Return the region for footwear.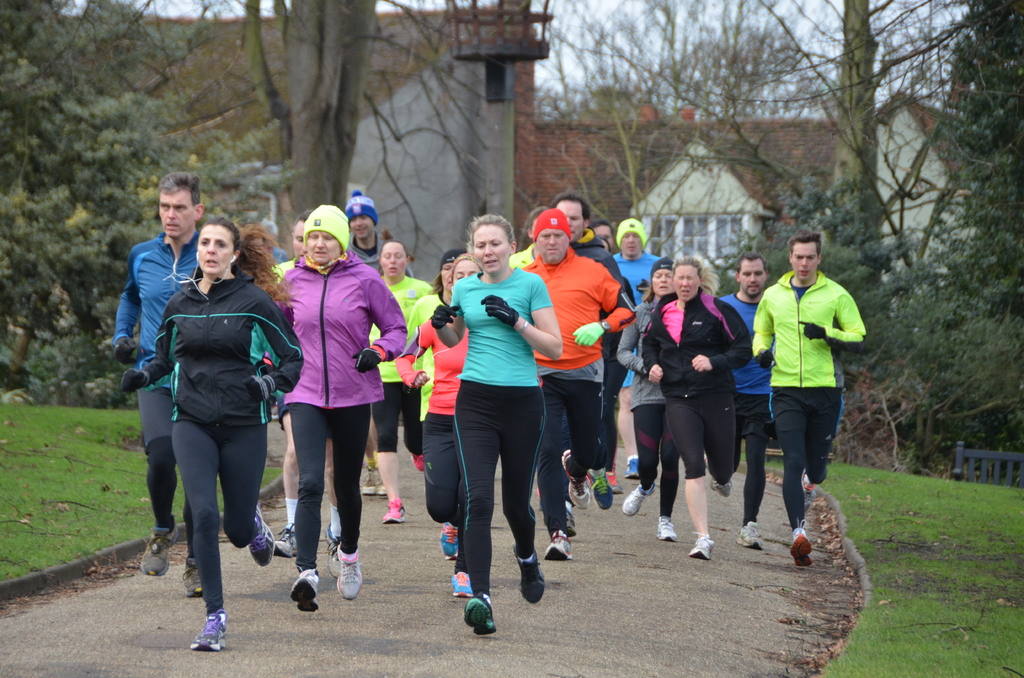
452, 570, 473, 603.
